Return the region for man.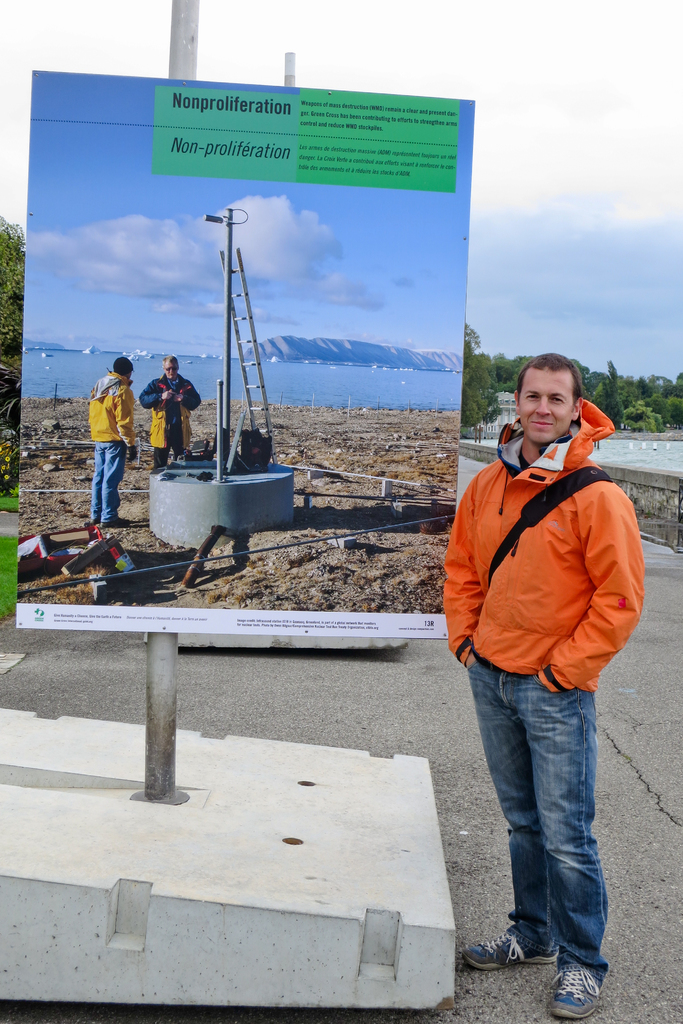
left=430, top=372, right=652, bottom=975.
